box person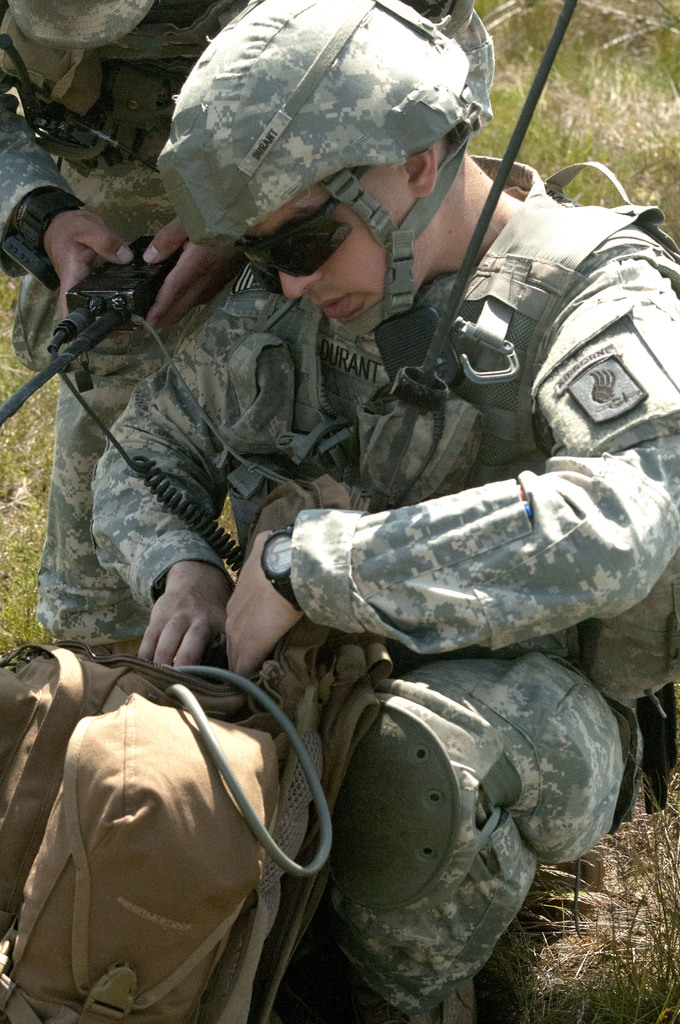
[left=94, top=0, right=679, bottom=1023]
